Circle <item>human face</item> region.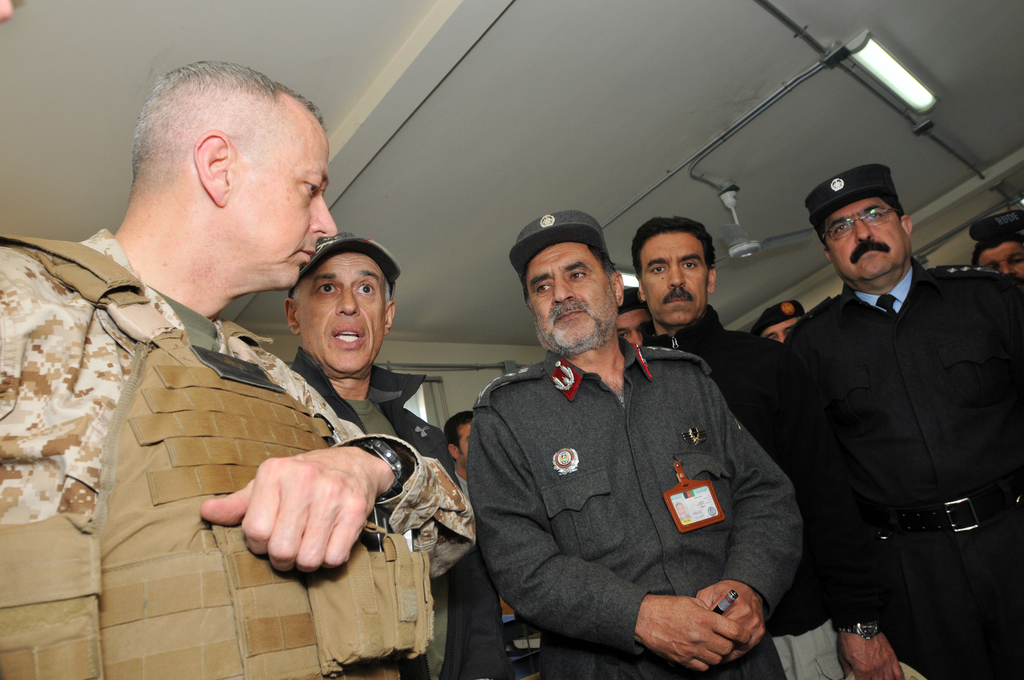
Region: 762/318/797/341.
